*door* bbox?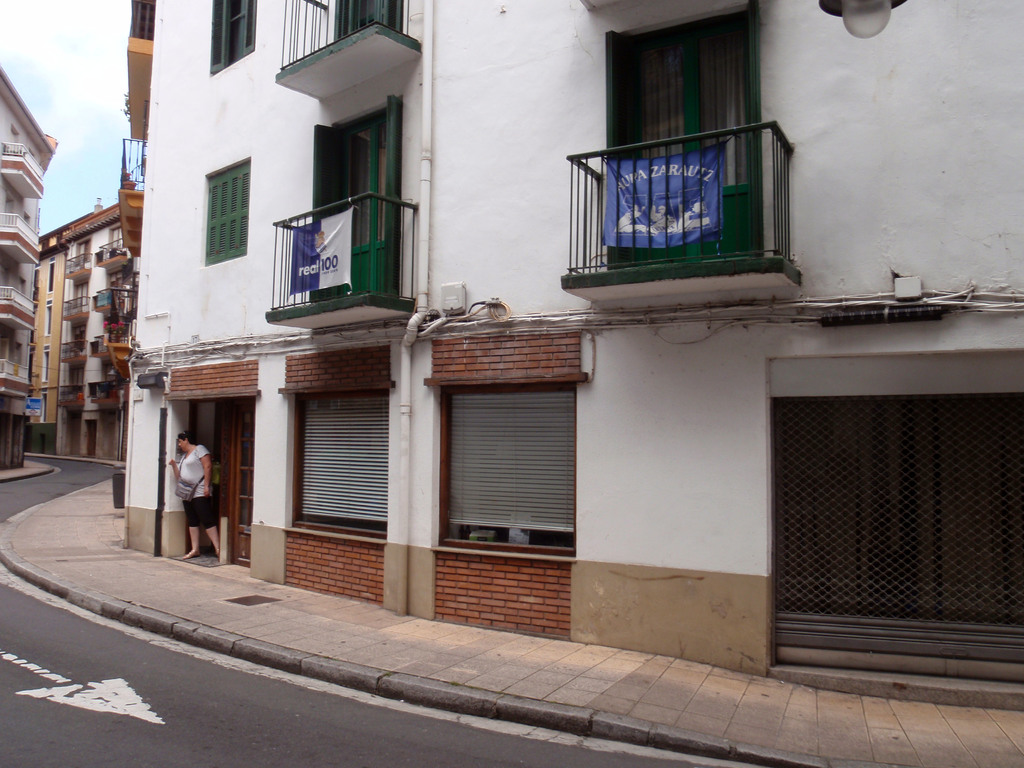
{"x1": 209, "y1": 394, "x2": 264, "y2": 563}
